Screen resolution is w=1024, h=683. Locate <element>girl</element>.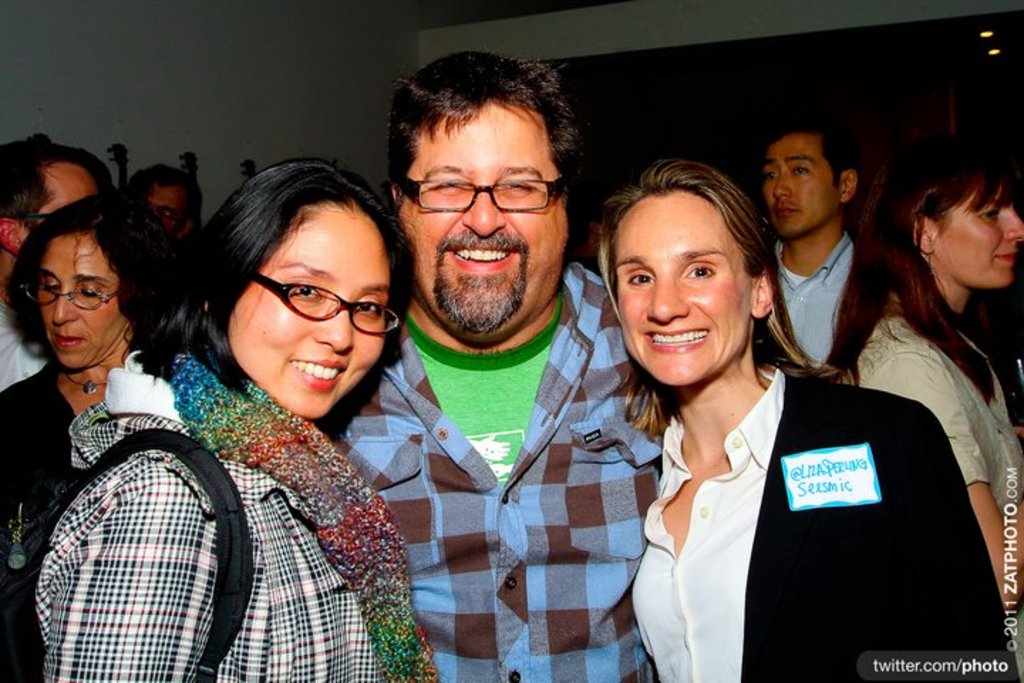
select_region(0, 159, 417, 682).
